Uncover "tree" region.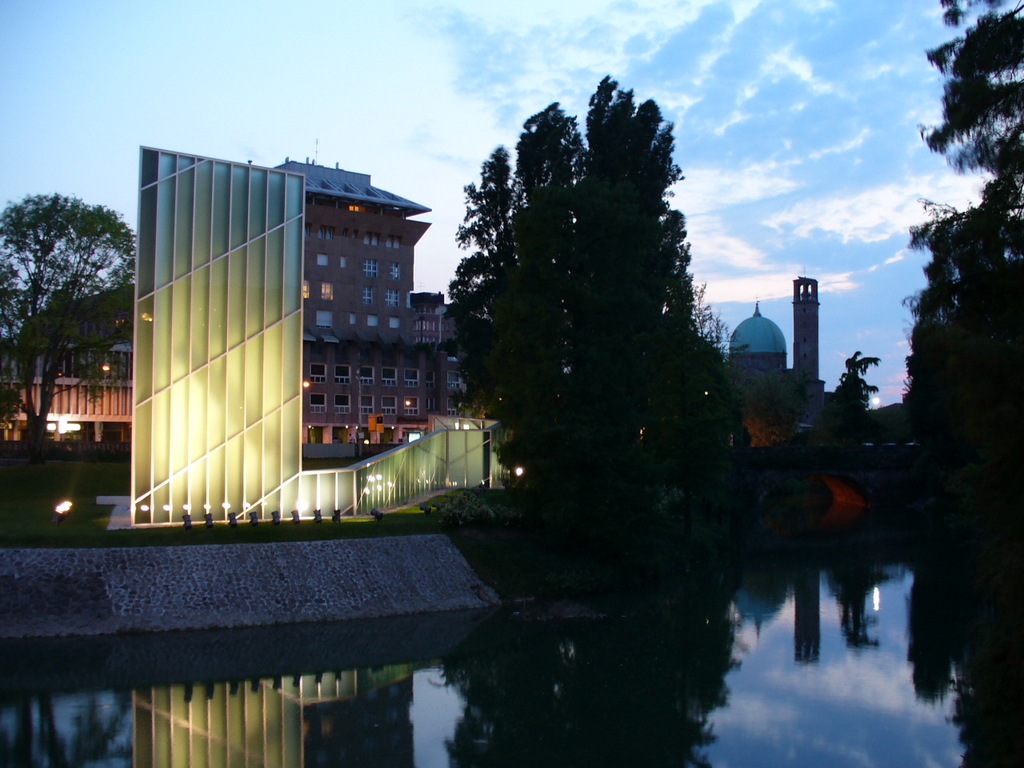
Uncovered: 901:0:1023:454.
